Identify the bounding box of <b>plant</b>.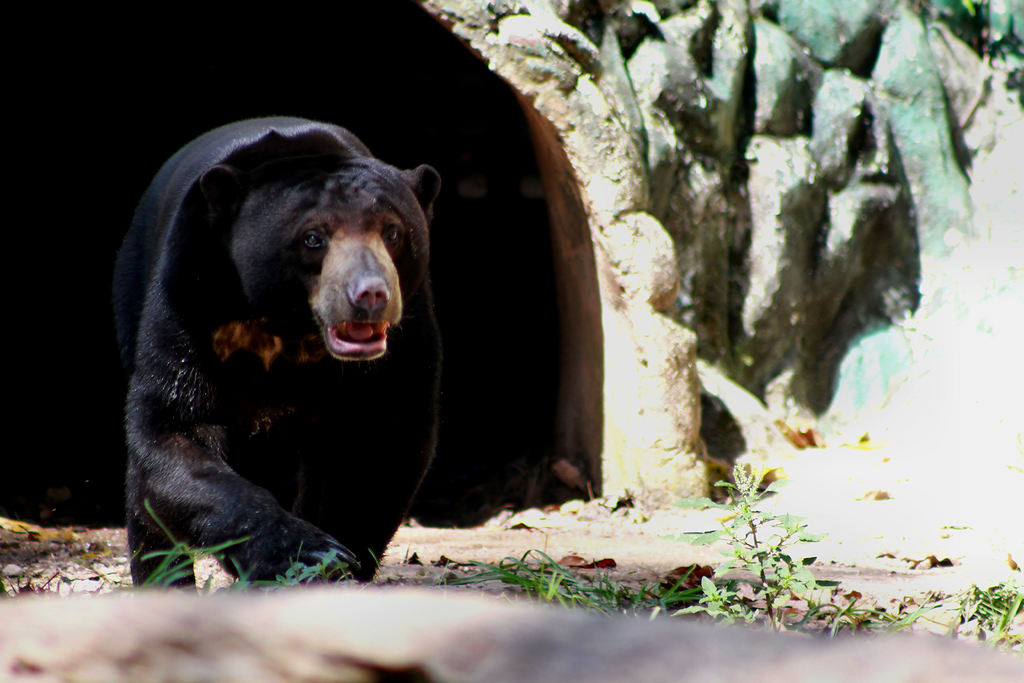
{"left": 669, "top": 466, "right": 829, "bottom": 634}.
